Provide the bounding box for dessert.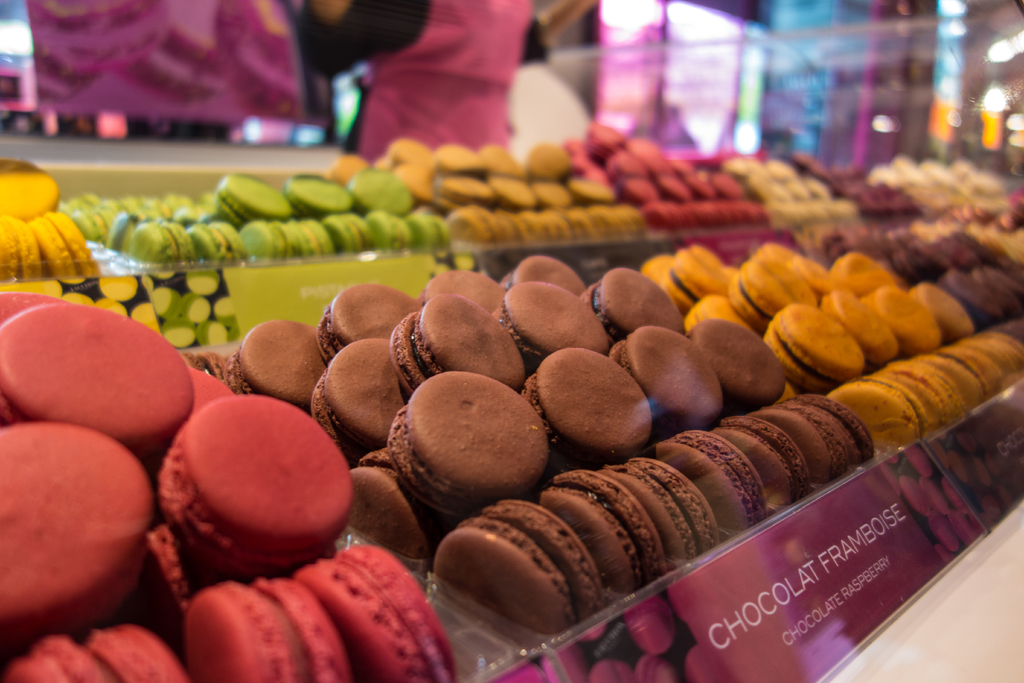
[241,220,297,250].
